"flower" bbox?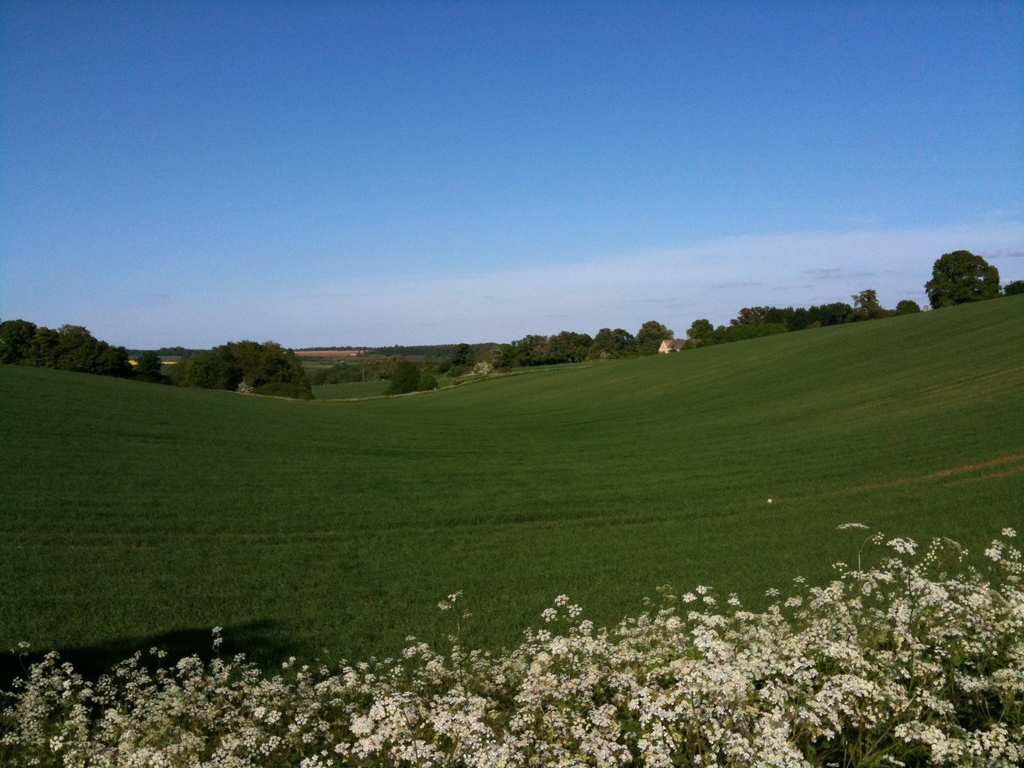
15/638/29/650
